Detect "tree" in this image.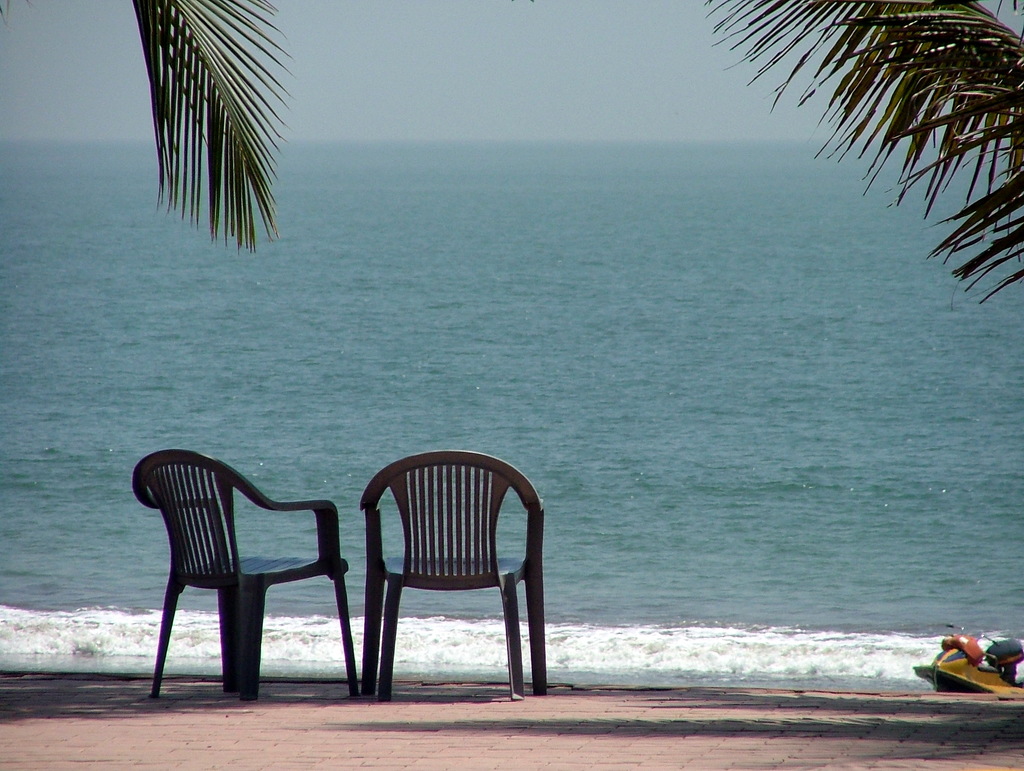
Detection: select_region(703, 0, 1023, 306).
